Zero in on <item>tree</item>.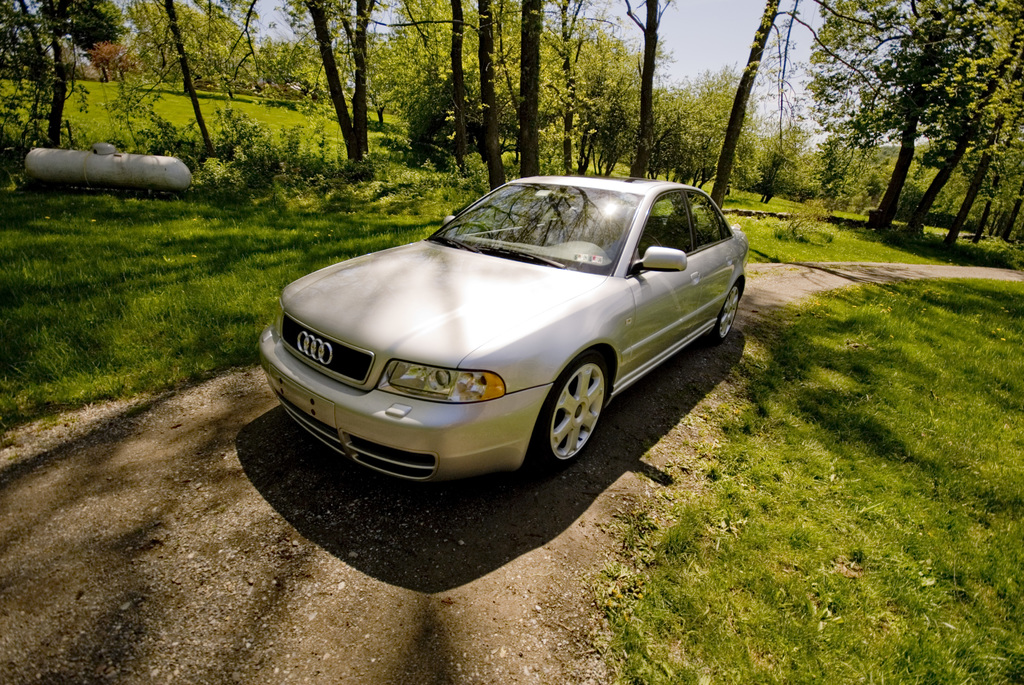
Zeroed in: rect(708, 0, 786, 209).
